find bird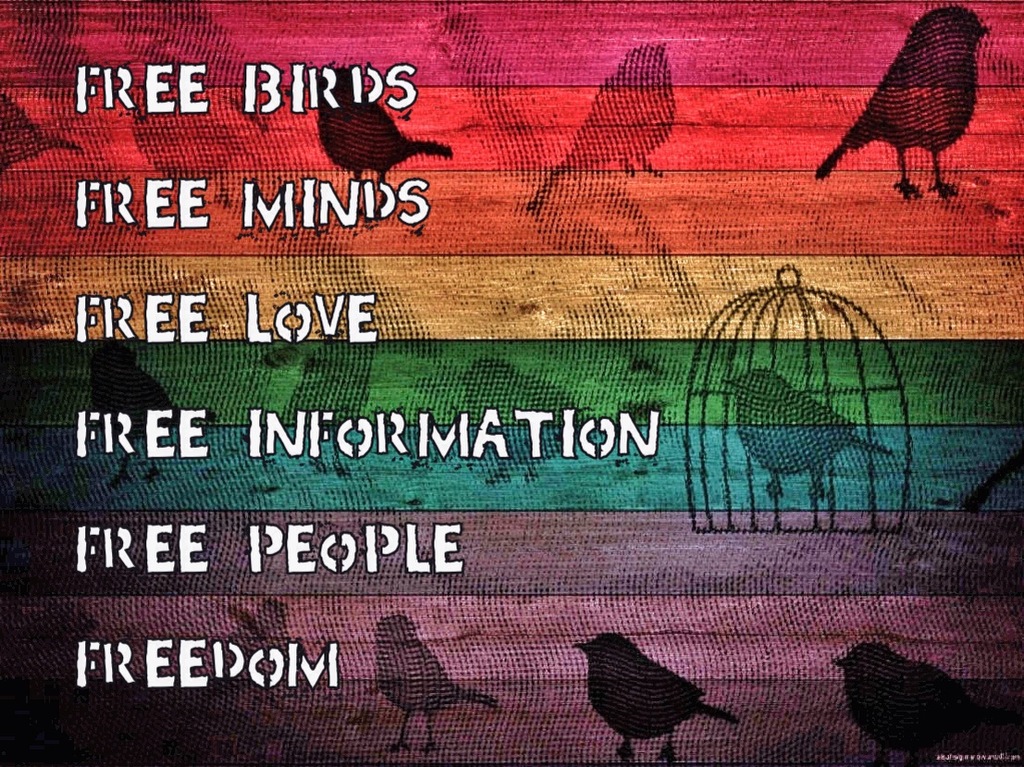
l=531, t=38, r=679, b=223
